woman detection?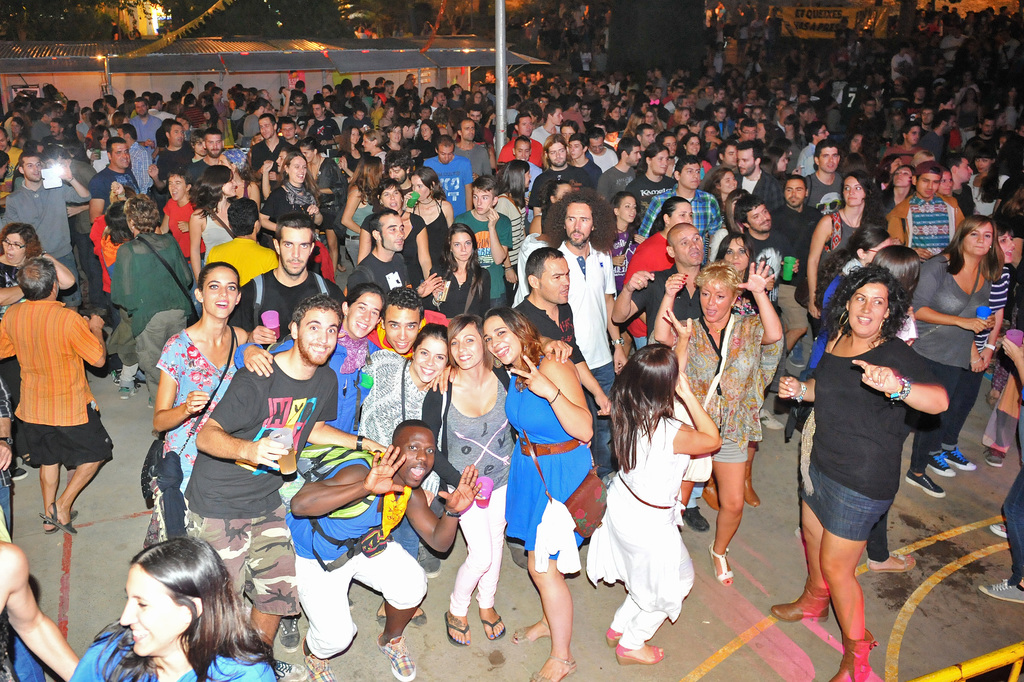
(650, 262, 785, 594)
